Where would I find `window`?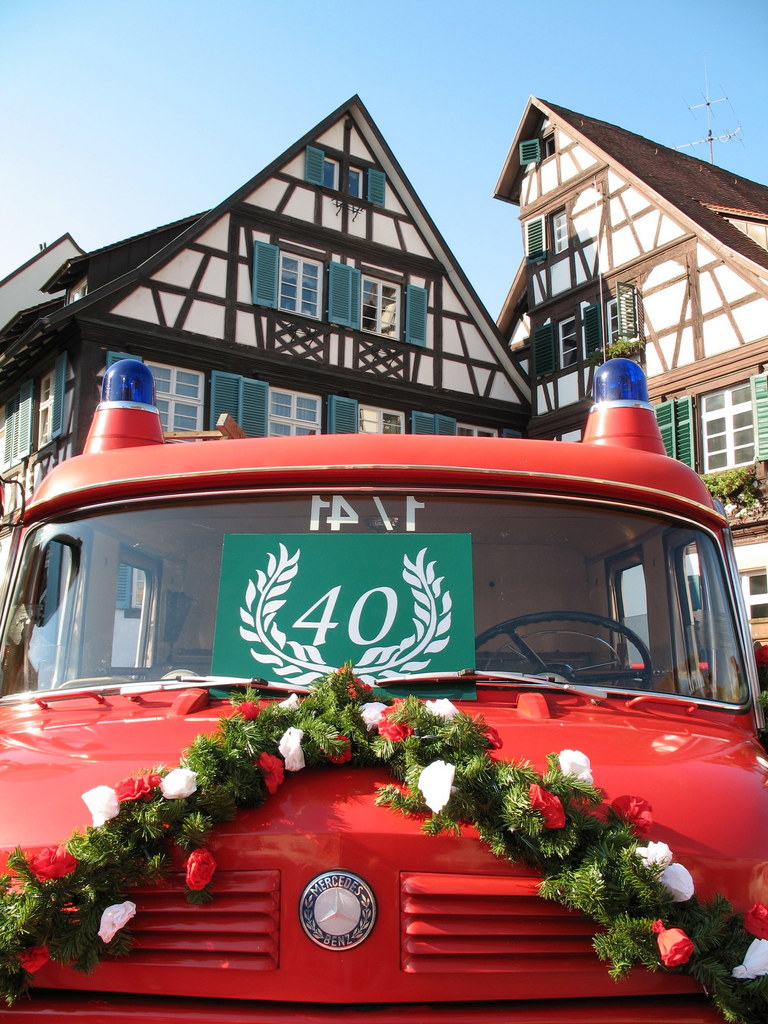
At 266, 390, 323, 440.
